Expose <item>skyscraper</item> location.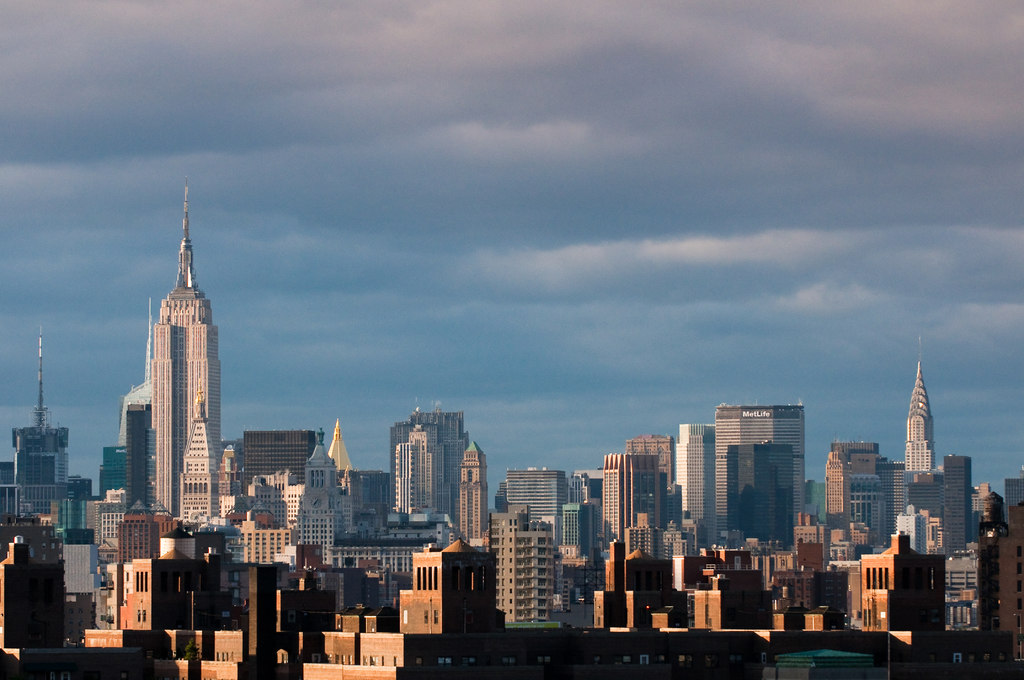
Exposed at (712,406,808,546).
